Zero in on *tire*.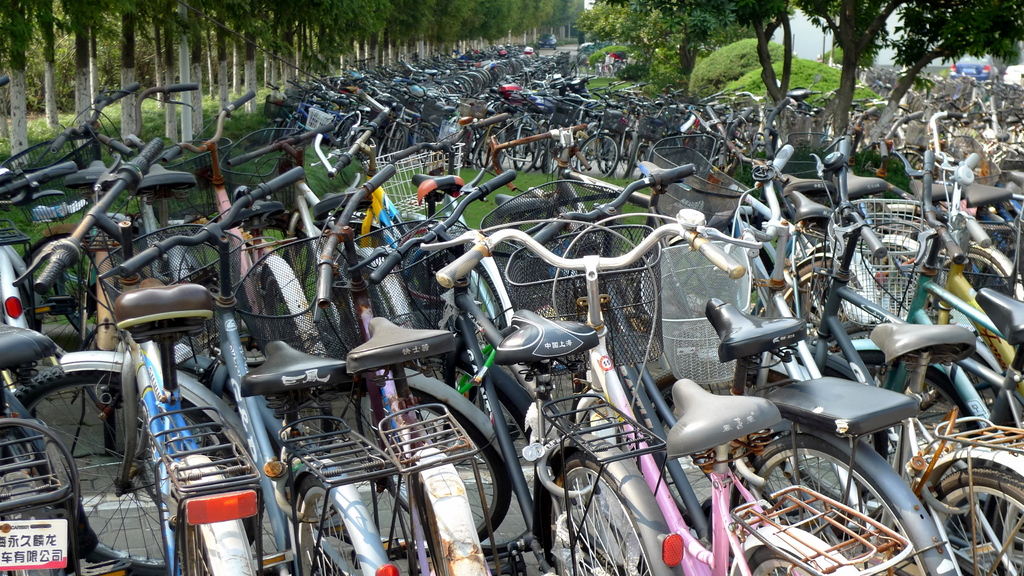
Zeroed in: (780,262,865,349).
